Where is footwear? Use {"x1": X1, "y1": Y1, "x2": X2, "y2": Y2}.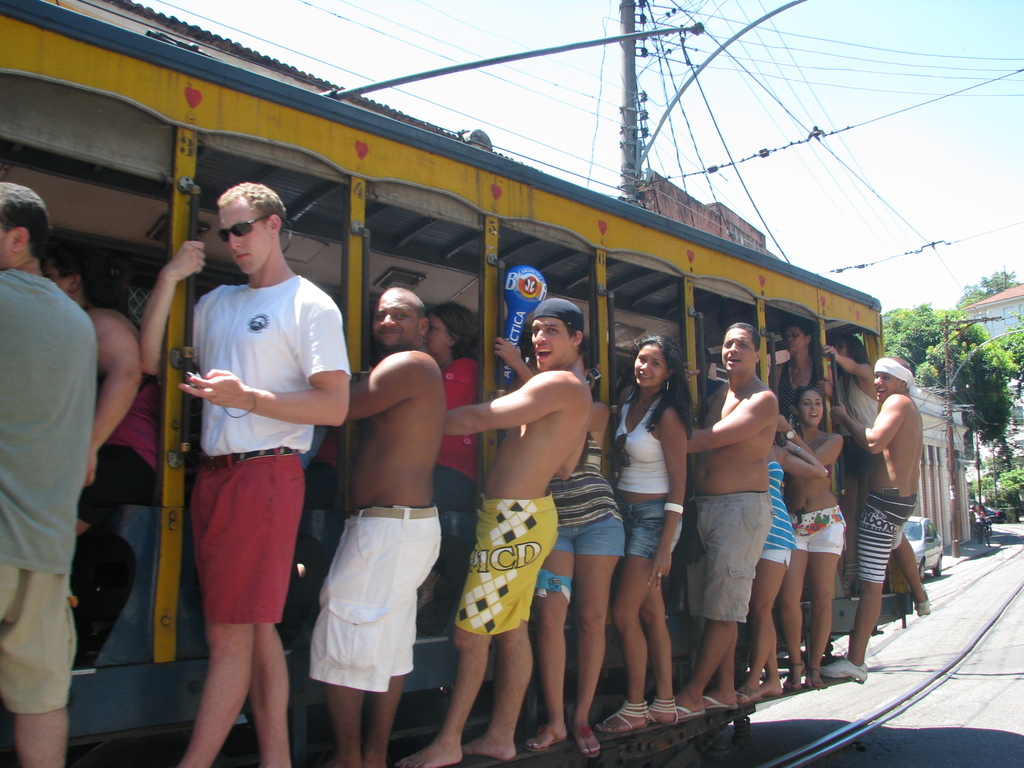
{"x1": 568, "y1": 724, "x2": 599, "y2": 759}.
